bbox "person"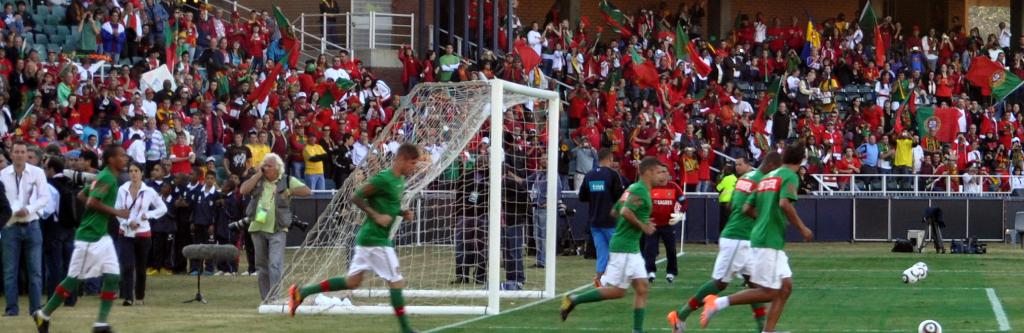
507/152/548/264
